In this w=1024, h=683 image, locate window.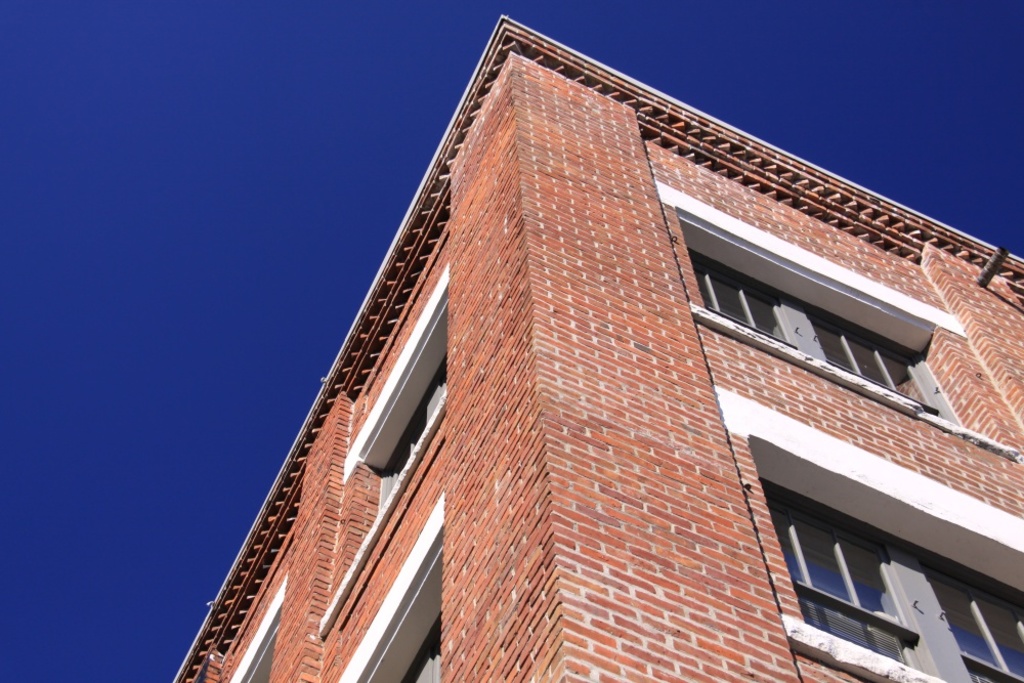
Bounding box: (x1=686, y1=243, x2=971, y2=431).
